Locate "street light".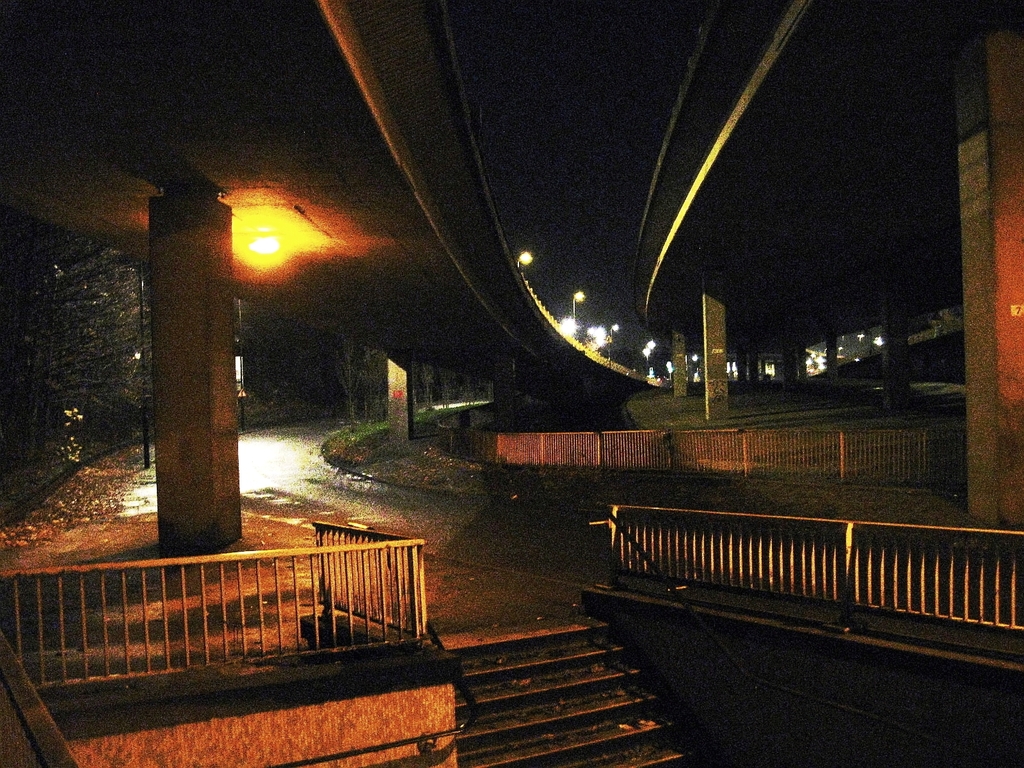
Bounding box: Rect(605, 319, 623, 360).
